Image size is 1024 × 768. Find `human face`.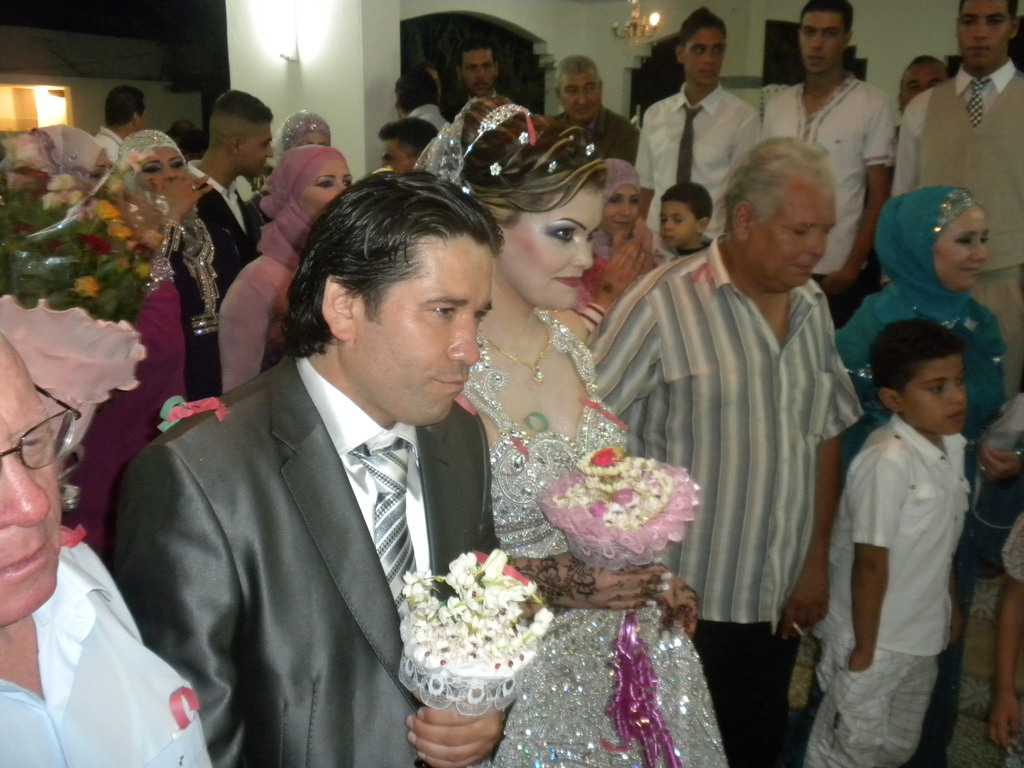
{"left": 89, "top": 150, "right": 124, "bottom": 200}.
